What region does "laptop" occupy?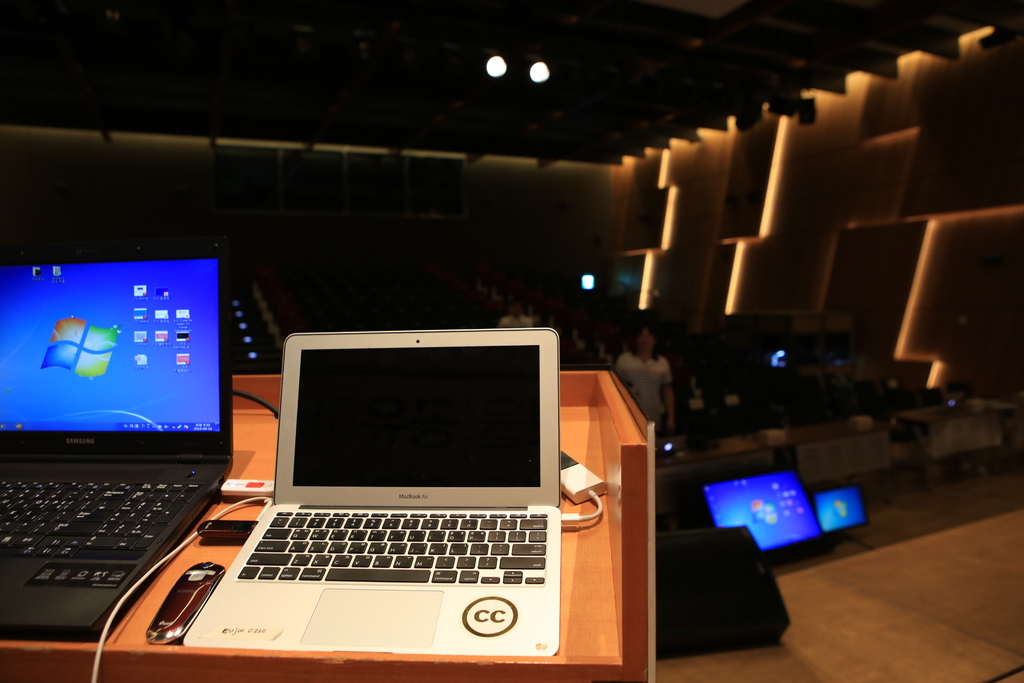
<box>0,236,234,641</box>.
